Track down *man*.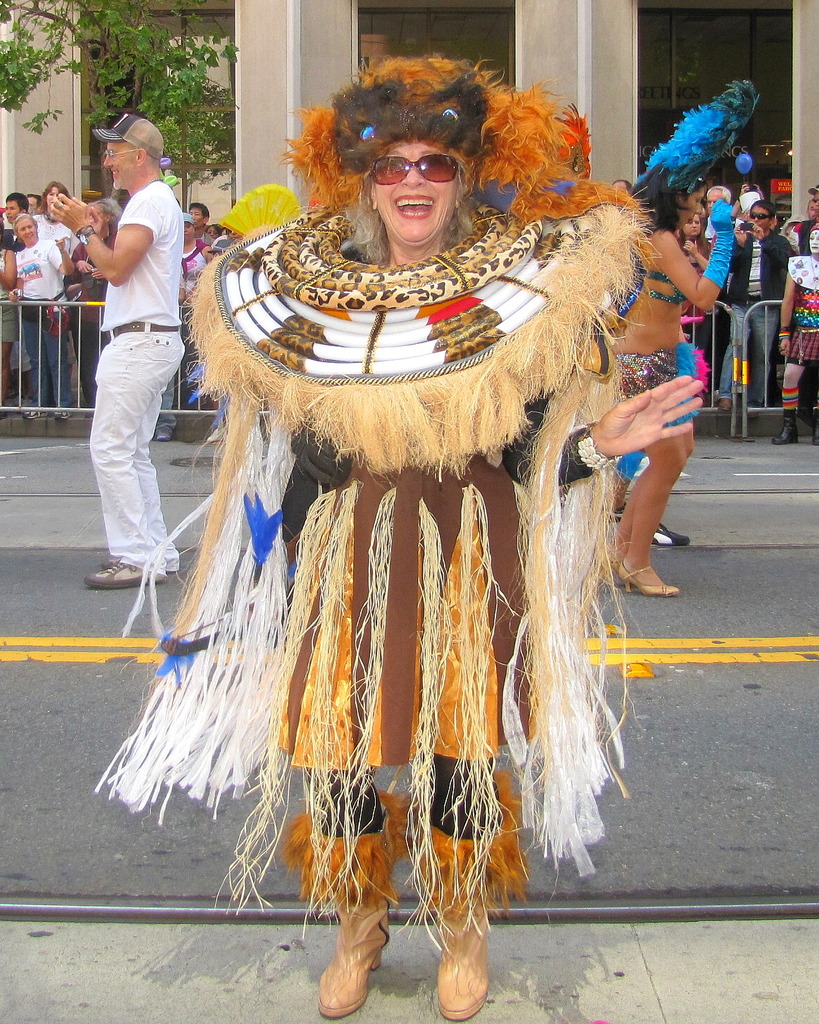
Tracked to 722 199 803 420.
